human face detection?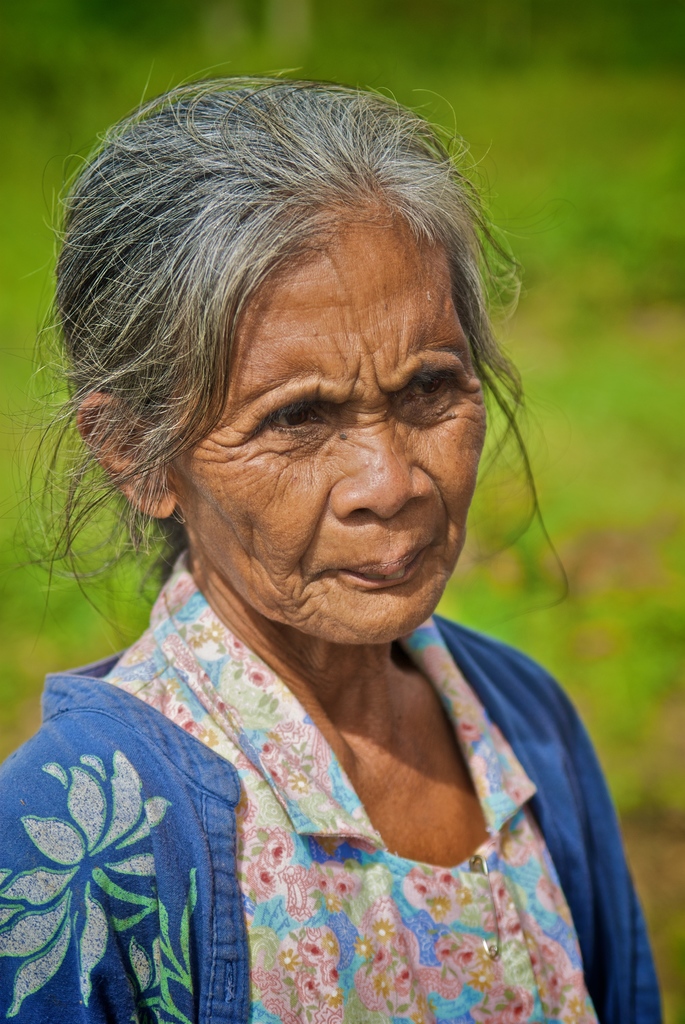
<box>160,193,492,653</box>
